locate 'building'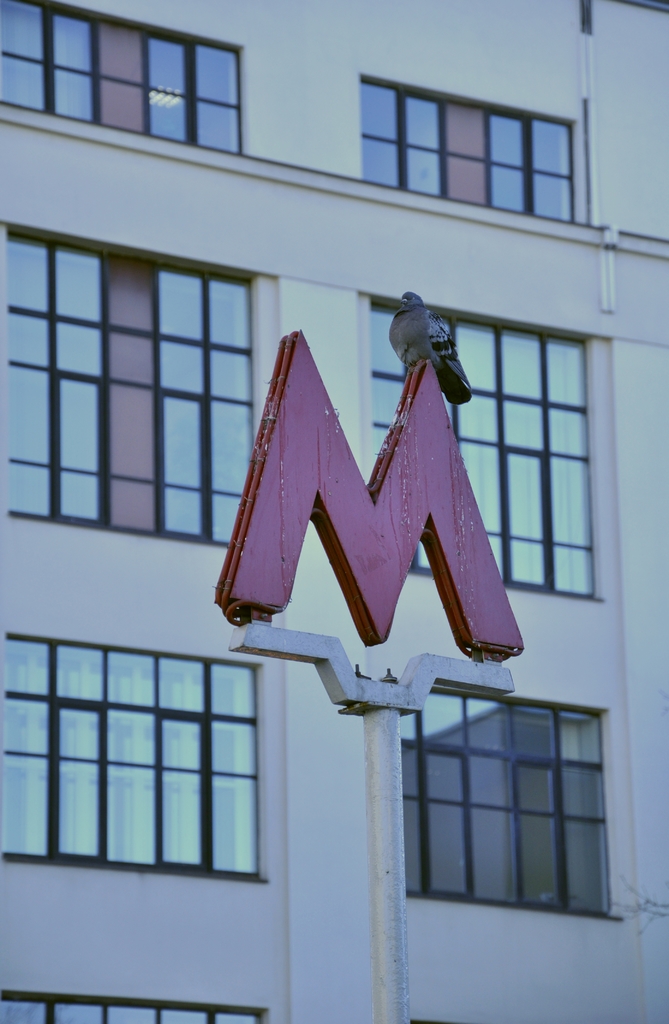
bbox=[3, 5, 668, 1023]
